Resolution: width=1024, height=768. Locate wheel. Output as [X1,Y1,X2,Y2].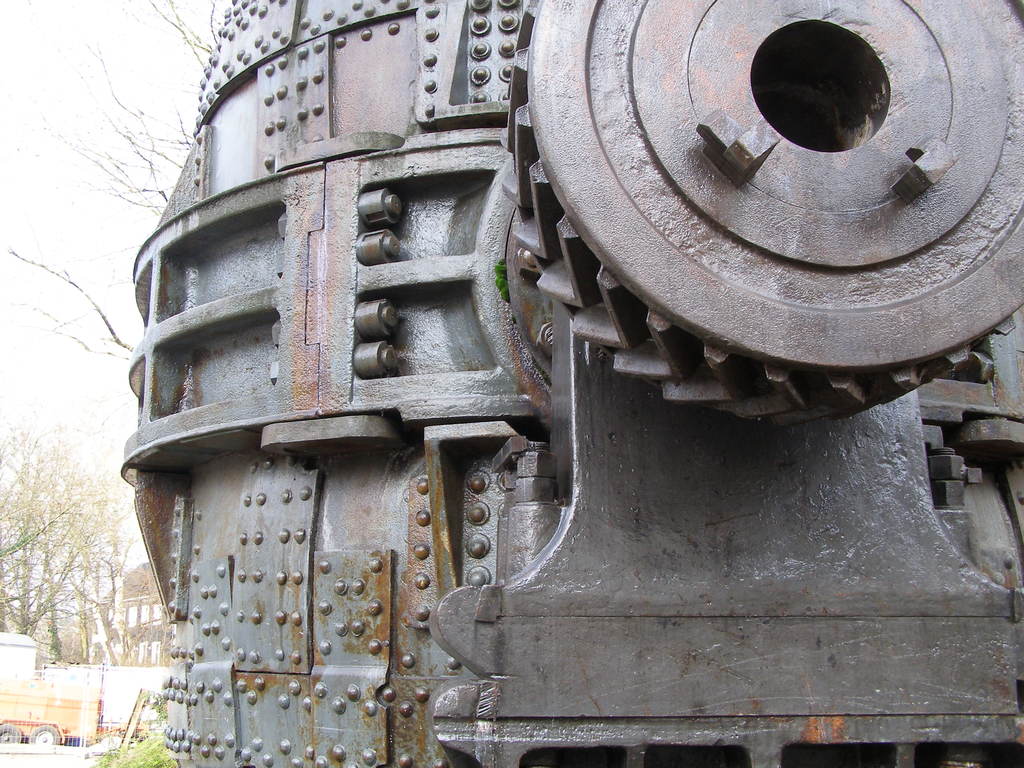
[23,723,56,749].
